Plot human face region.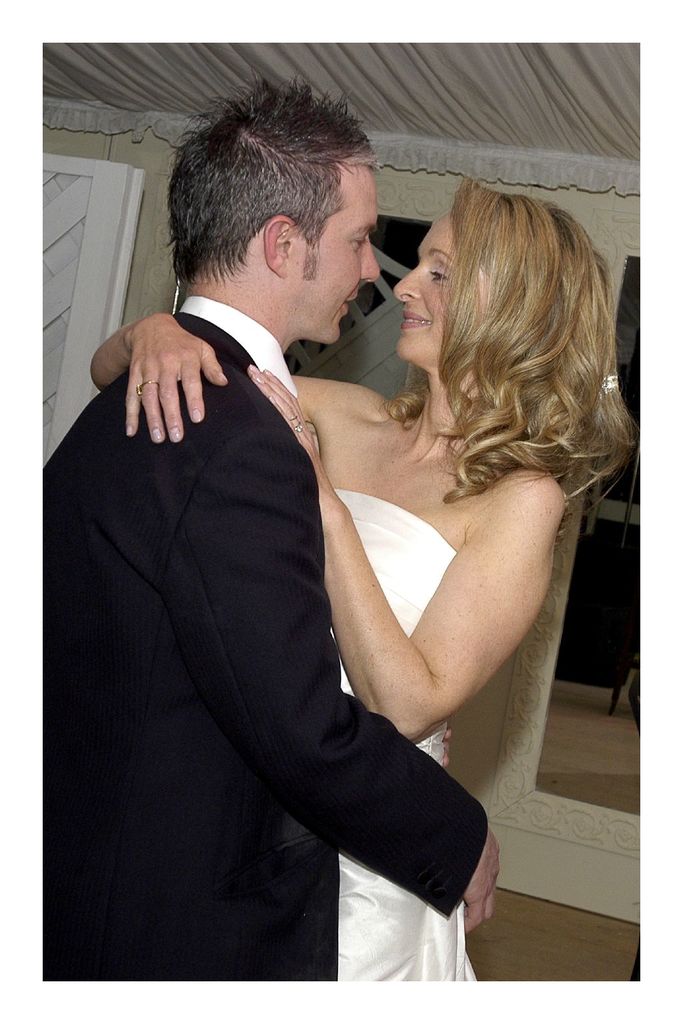
Plotted at Rect(396, 218, 457, 363).
